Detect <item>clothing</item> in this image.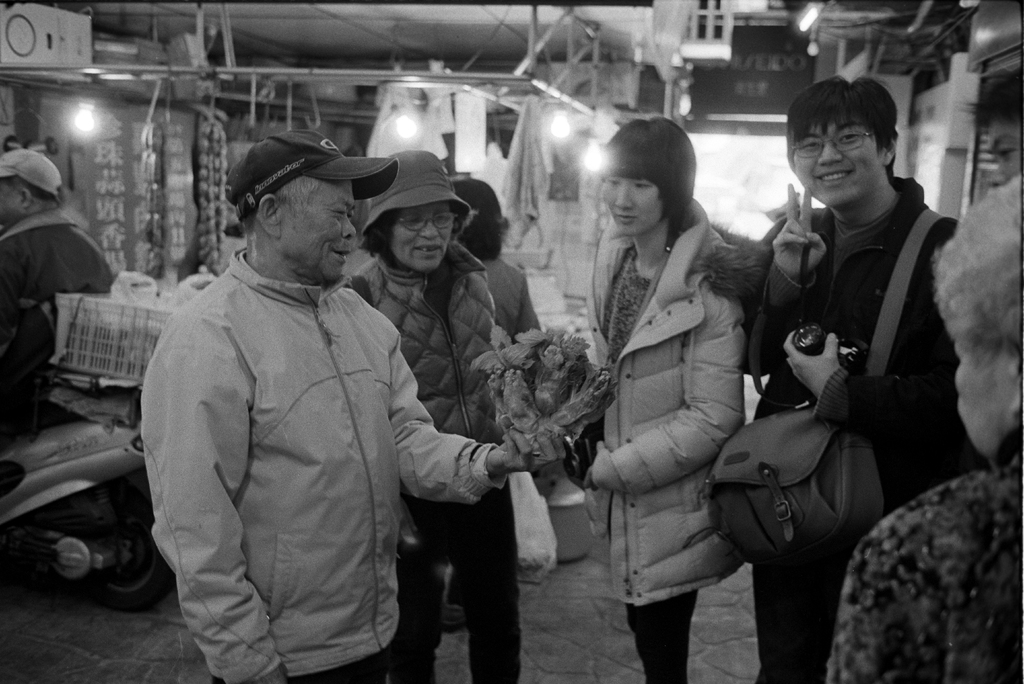
Detection: crop(738, 170, 986, 683).
